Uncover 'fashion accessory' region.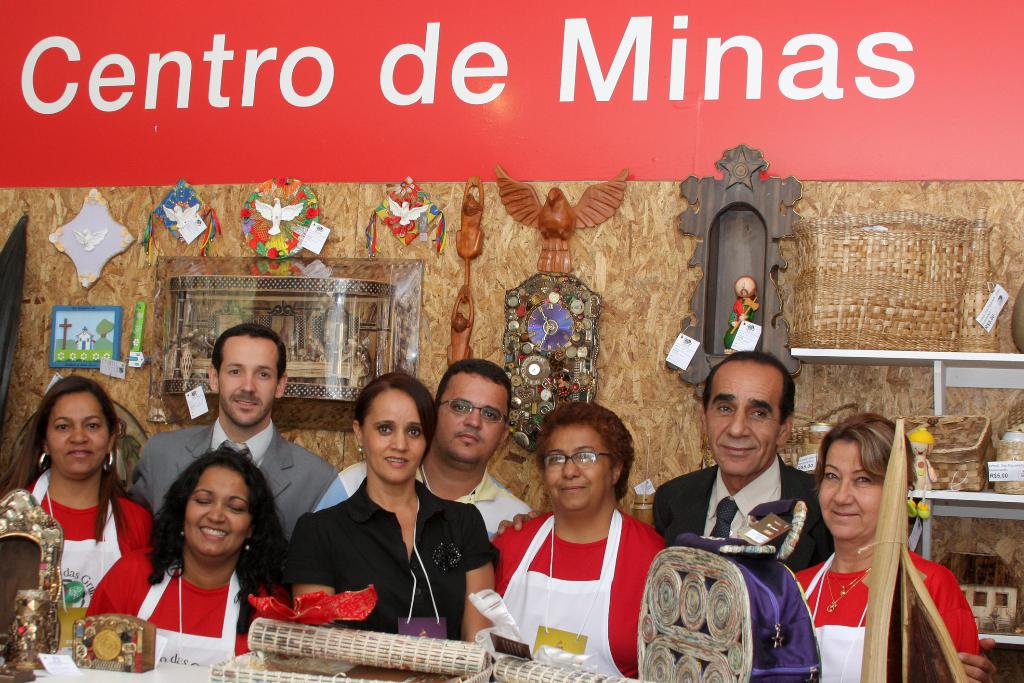
Uncovered: (x1=358, y1=445, x2=364, y2=457).
